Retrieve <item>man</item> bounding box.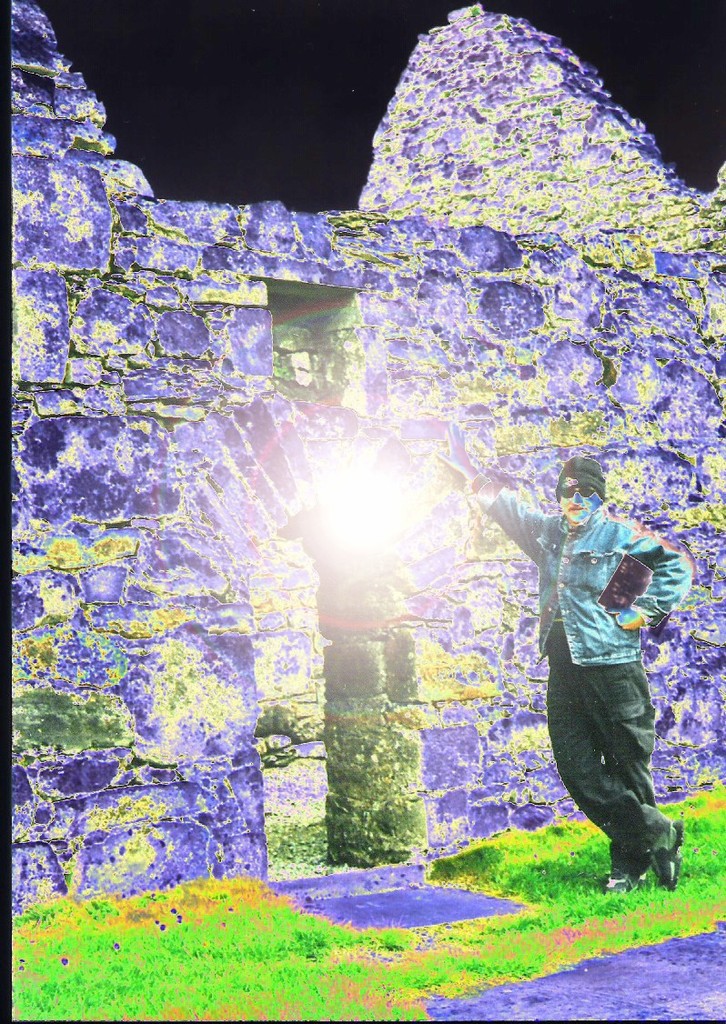
Bounding box: x1=501, y1=451, x2=692, y2=898.
